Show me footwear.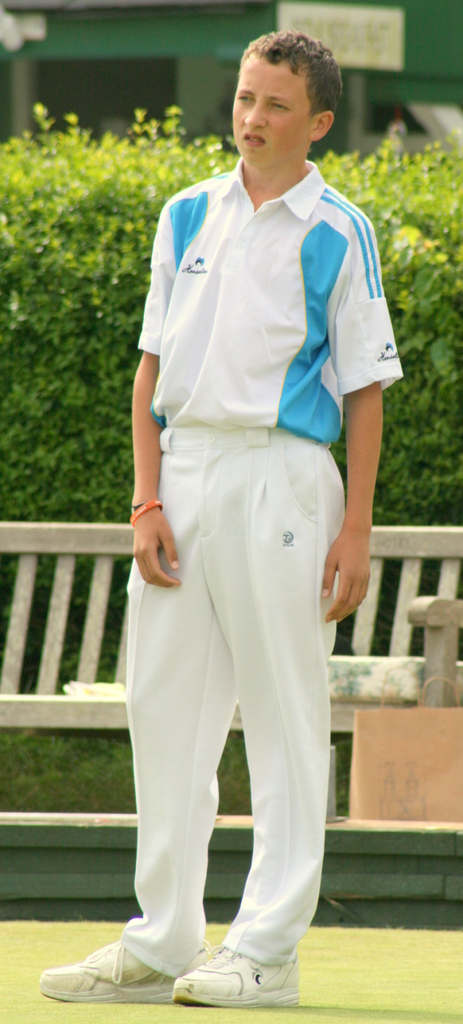
footwear is here: 159, 953, 275, 1004.
